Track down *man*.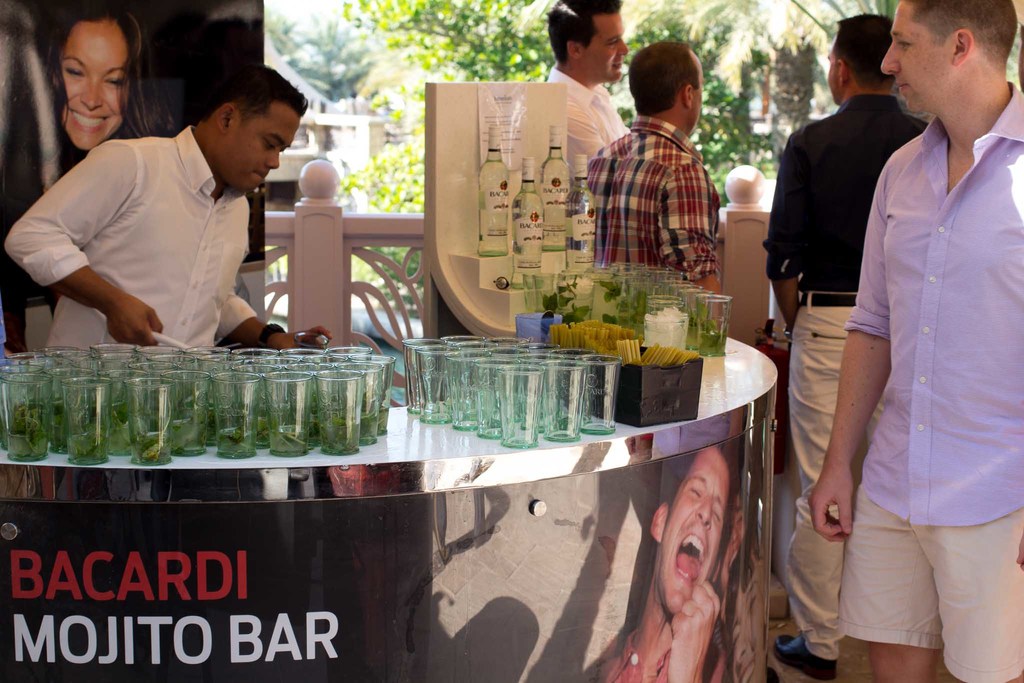
Tracked to <box>528,0,636,255</box>.
